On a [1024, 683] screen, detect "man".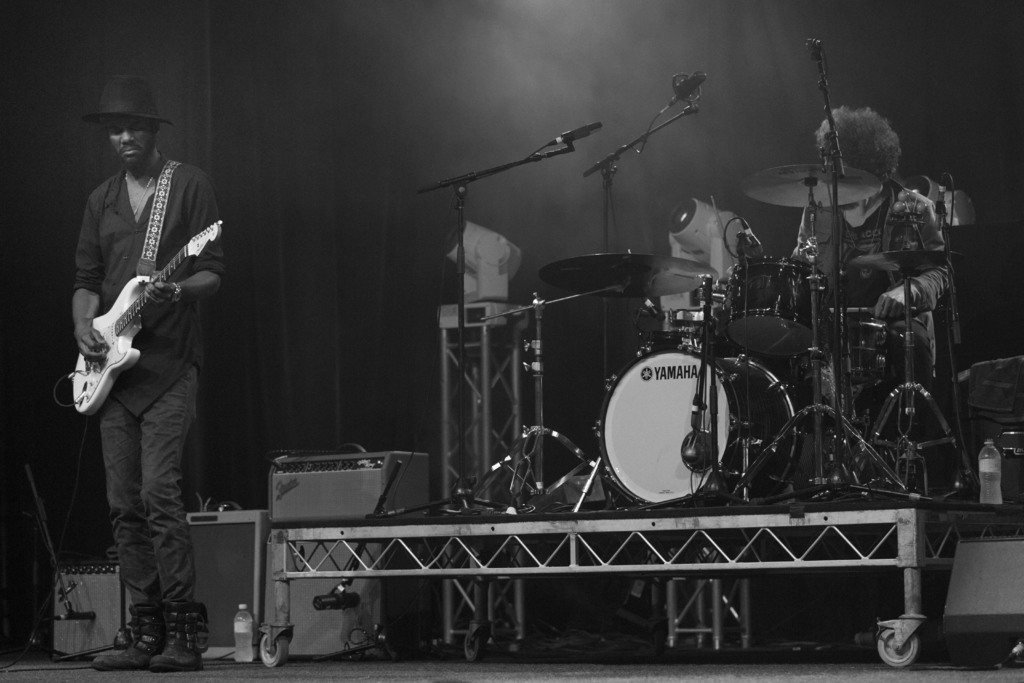
x1=59, y1=74, x2=223, y2=675.
